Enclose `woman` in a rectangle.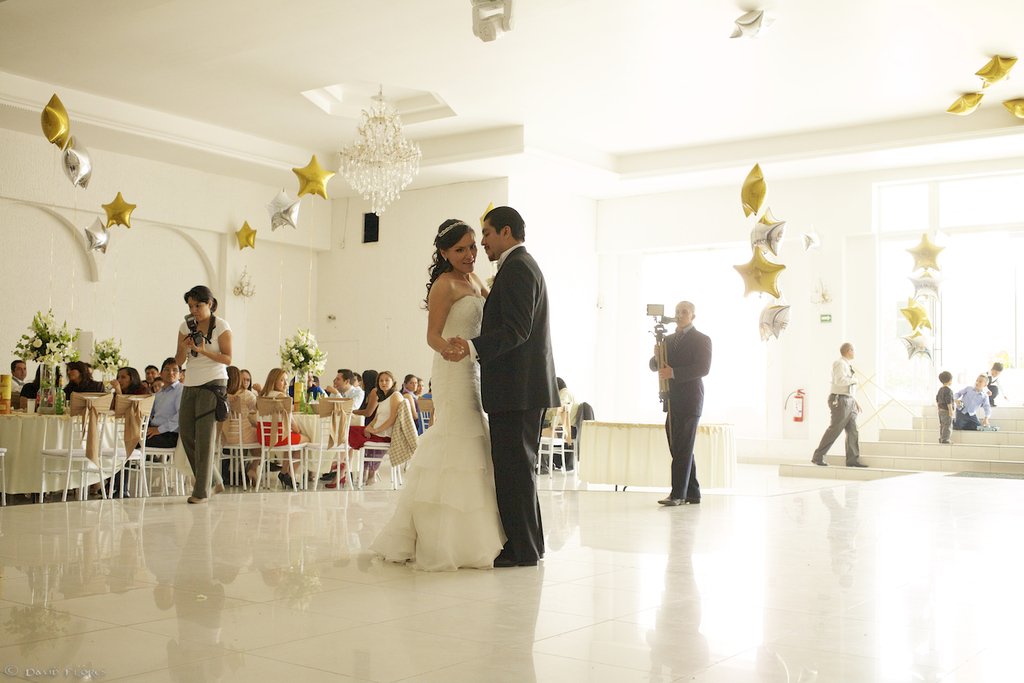
pyautogui.locateOnScreen(17, 358, 55, 408).
